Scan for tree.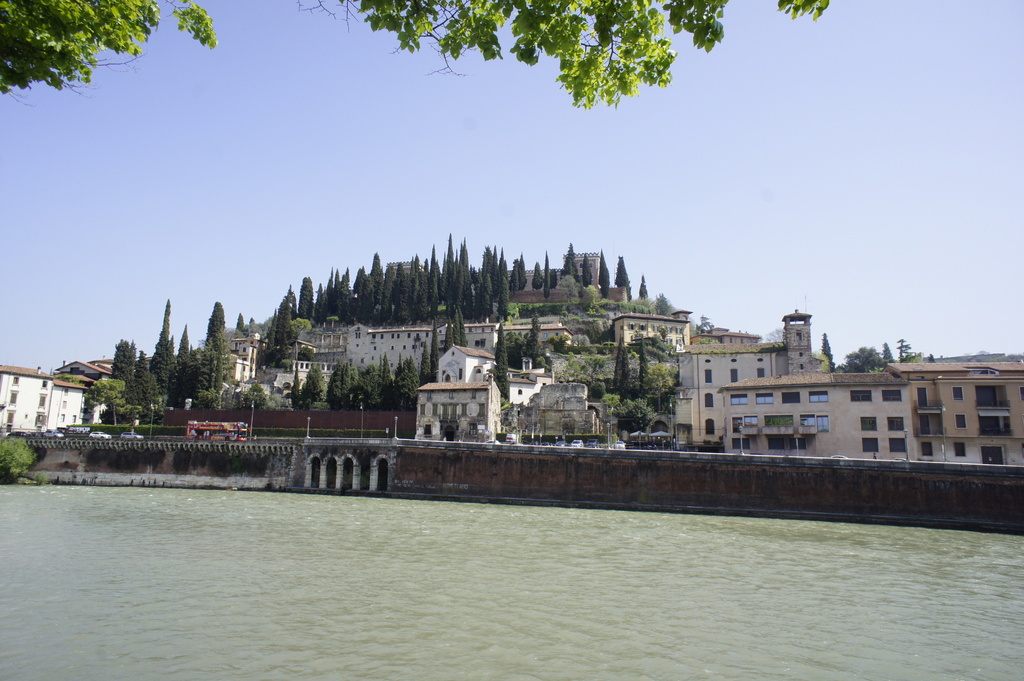
Scan result: (x1=0, y1=0, x2=829, y2=109).
